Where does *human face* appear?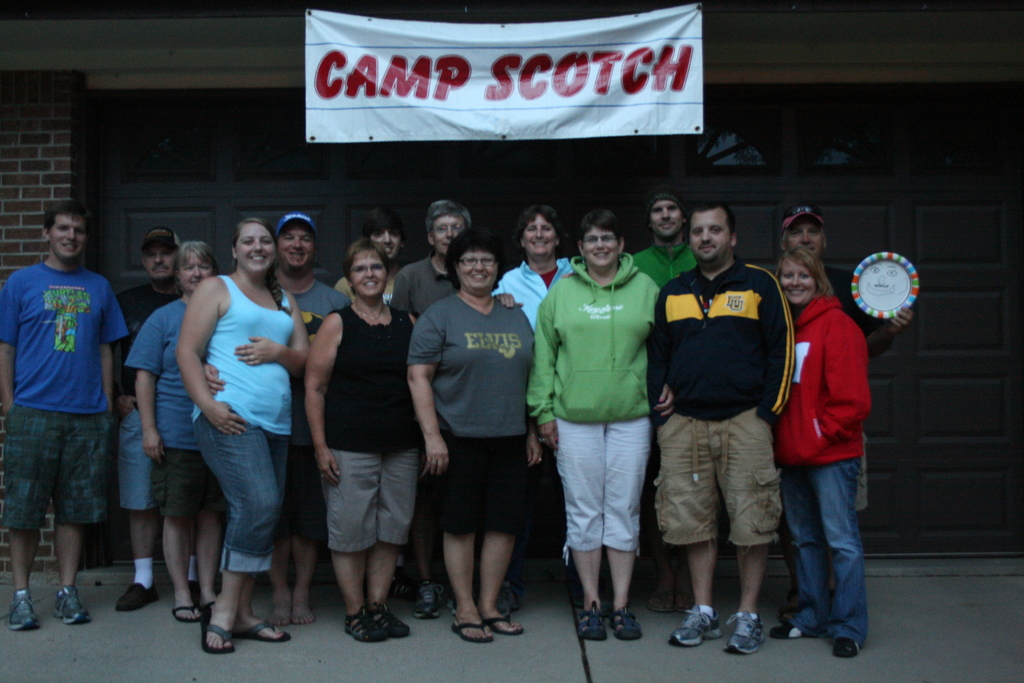
Appears at {"left": 354, "top": 252, "right": 385, "bottom": 293}.
